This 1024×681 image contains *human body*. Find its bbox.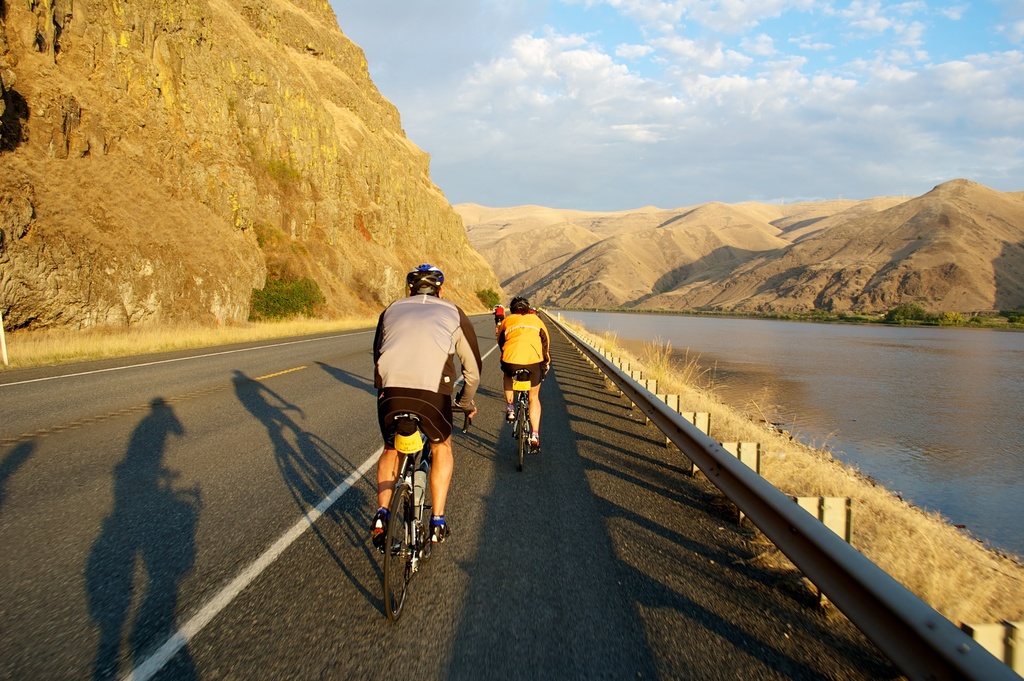
box(497, 295, 555, 445).
